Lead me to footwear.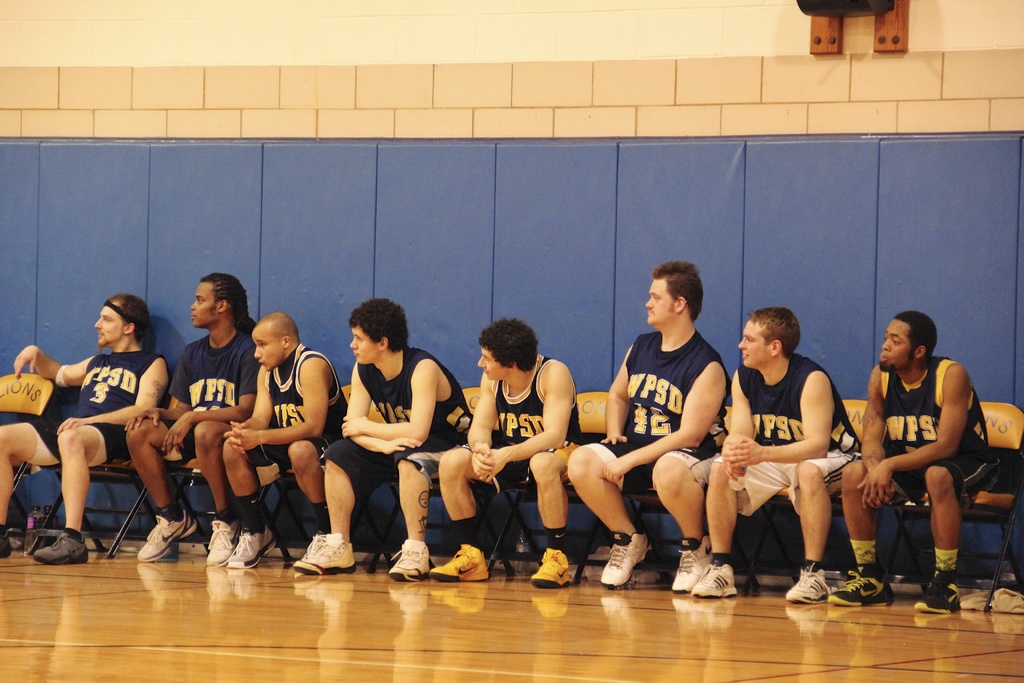
Lead to [left=913, top=573, right=960, bottom=614].
